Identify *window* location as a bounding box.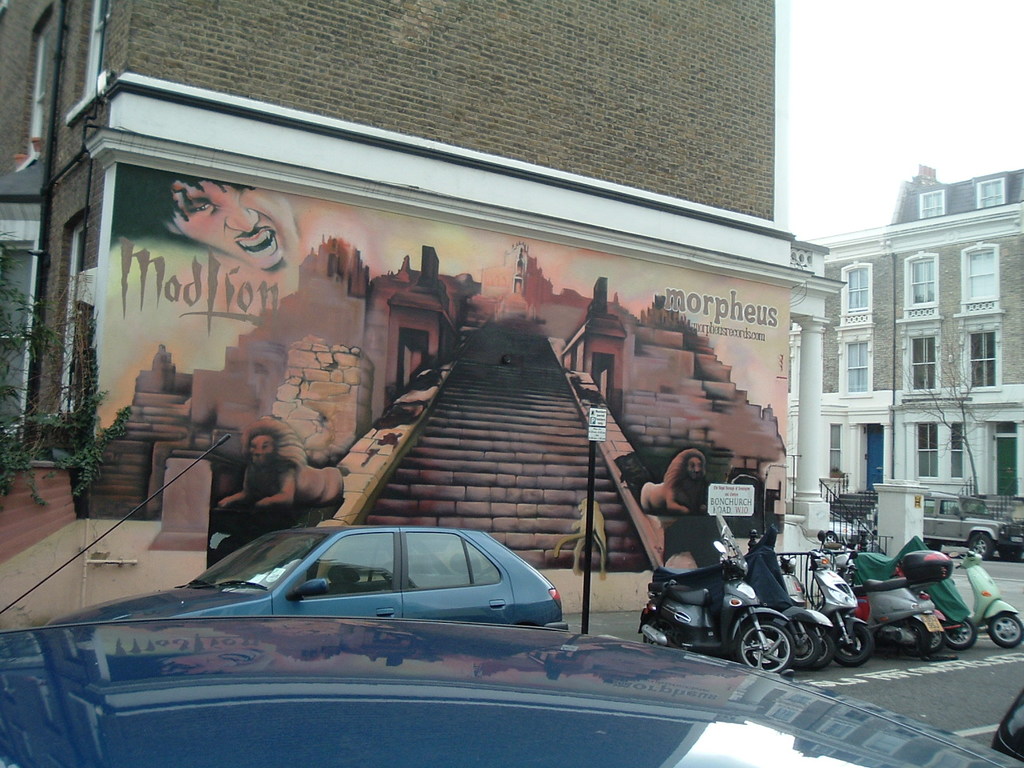
(left=950, top=422, right=968, bottom=480).
